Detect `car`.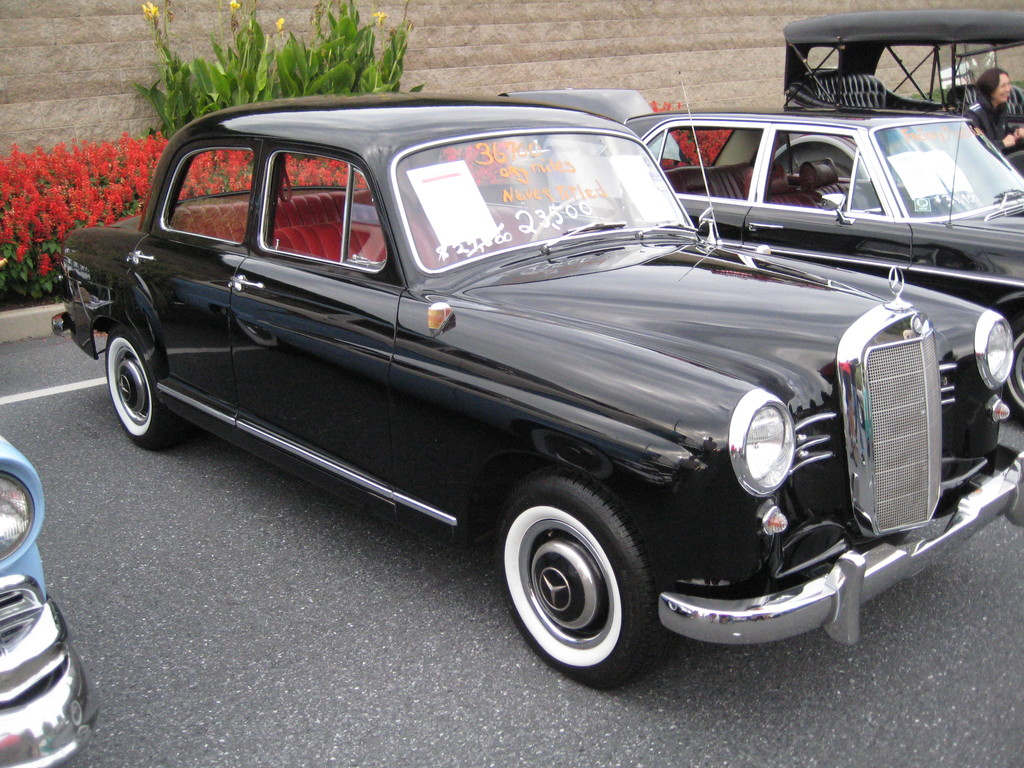
Detected at 780, 7, 1023, 177.
